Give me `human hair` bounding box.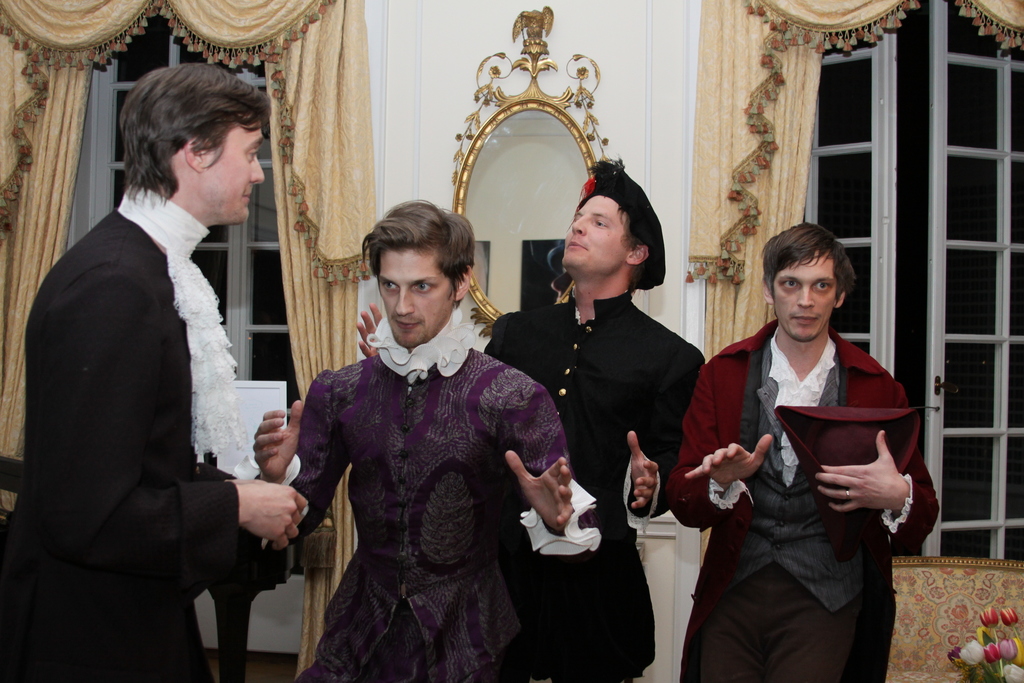
(566,157,670,300).
